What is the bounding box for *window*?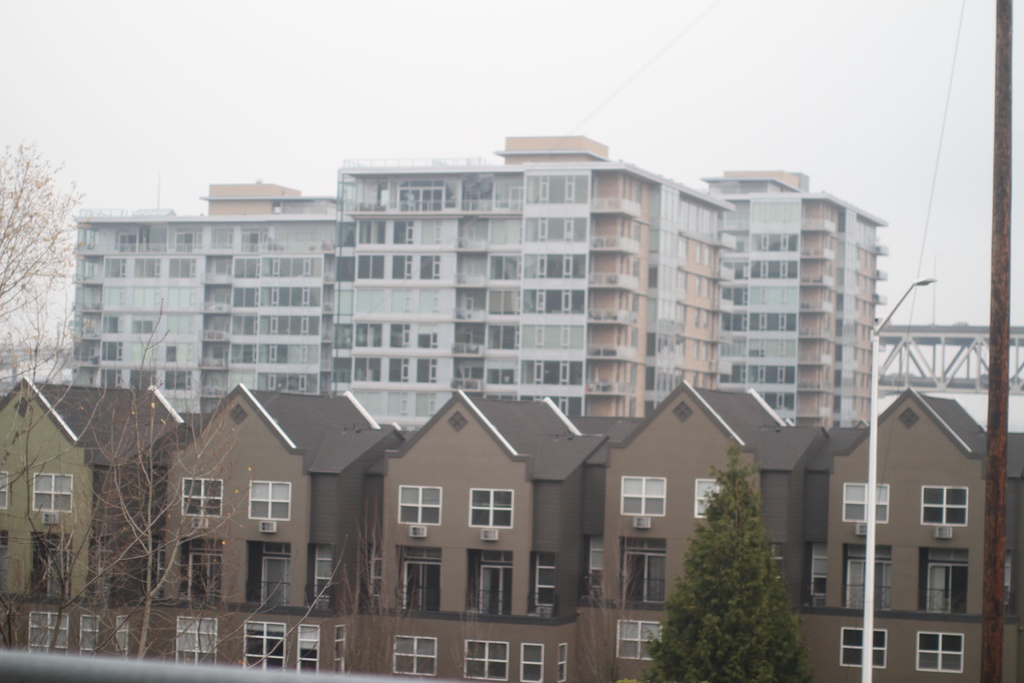
[x1=295, y1=625, x2=320, y2=670].
